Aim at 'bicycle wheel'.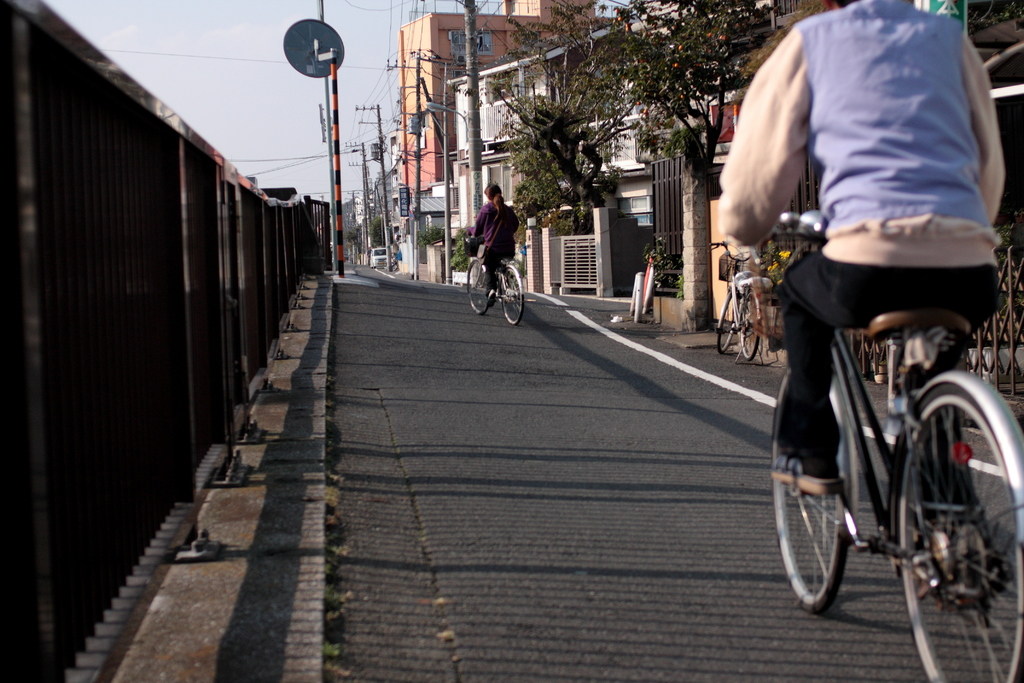
Aimed at left=465, top=258, right=490, bottom=314.
